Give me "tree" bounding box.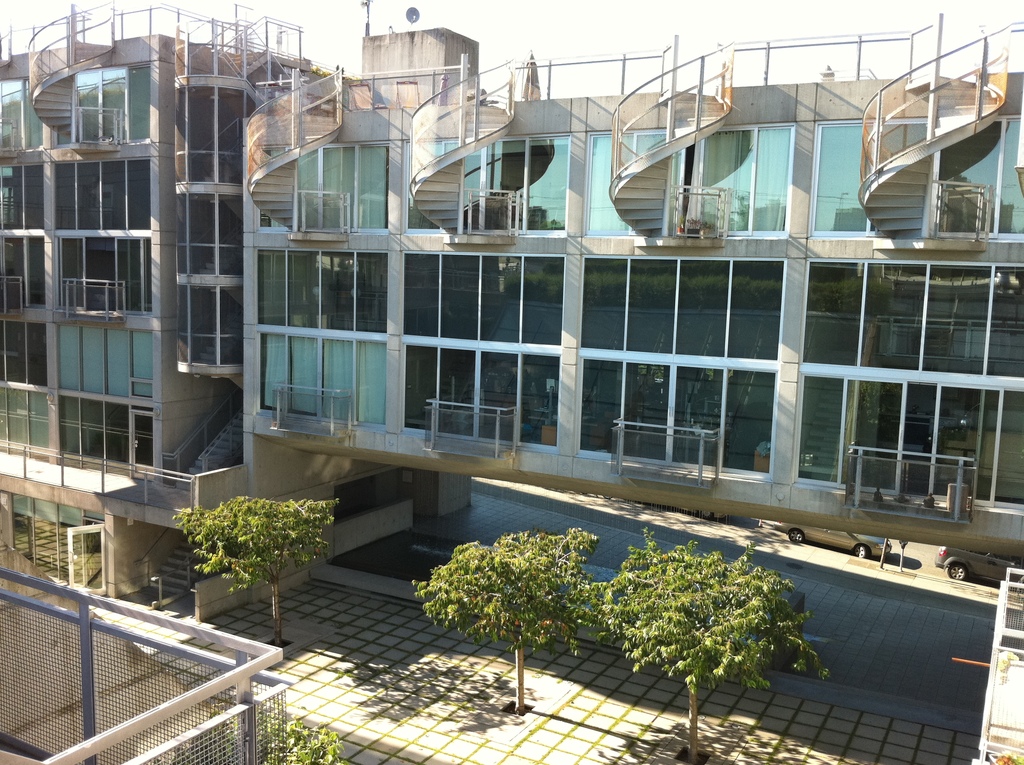
<bbox>171, 495, 339, 645</bbox>.
